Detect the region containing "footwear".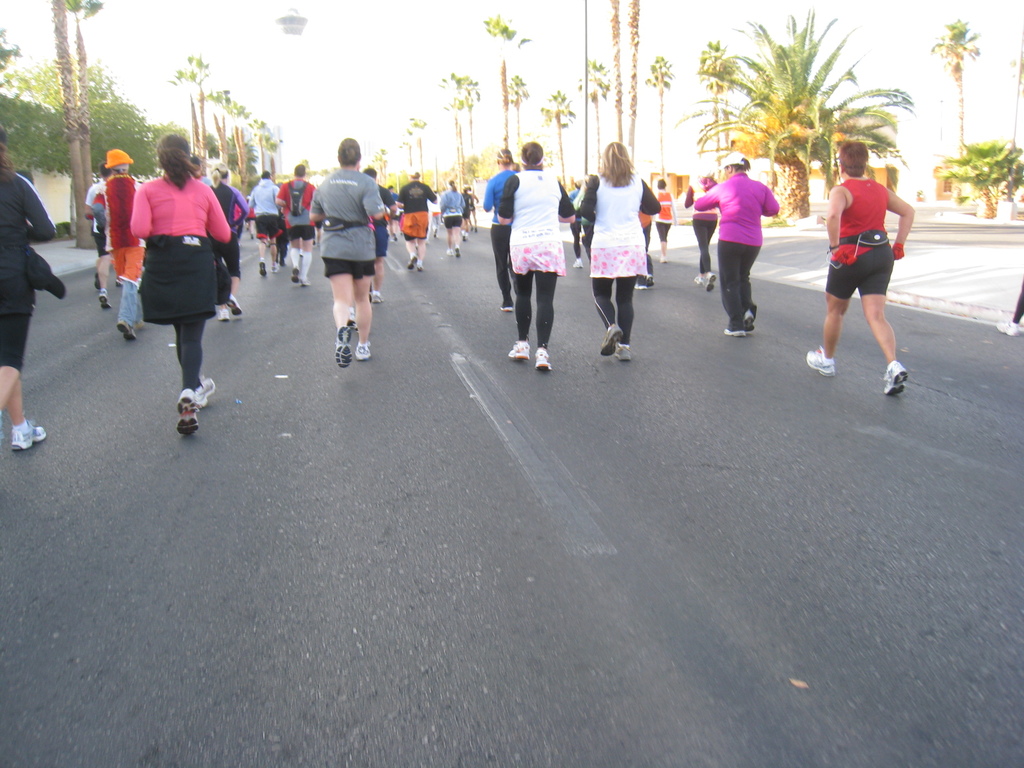
220,308,228,319.
